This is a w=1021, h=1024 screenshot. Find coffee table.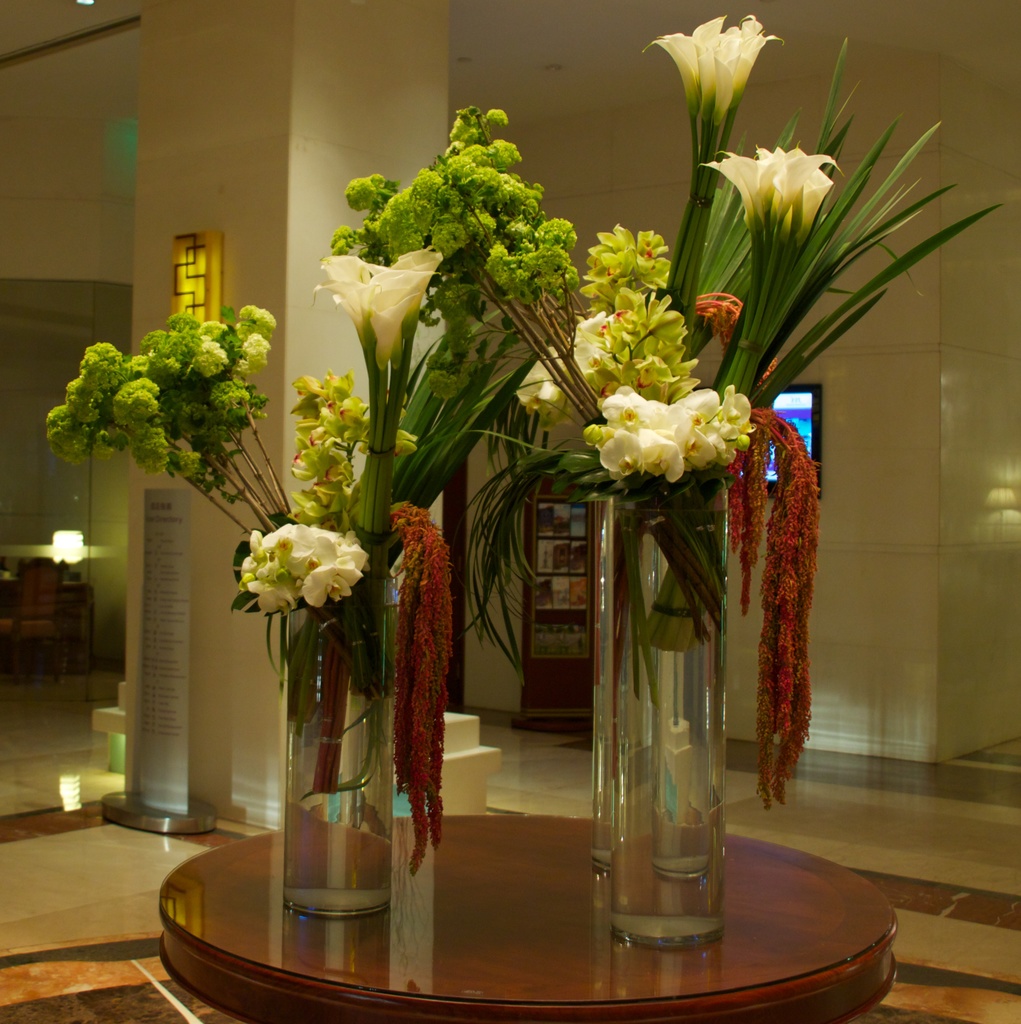
Bounding box: <region>159, 813, 896, 1023</region>.
